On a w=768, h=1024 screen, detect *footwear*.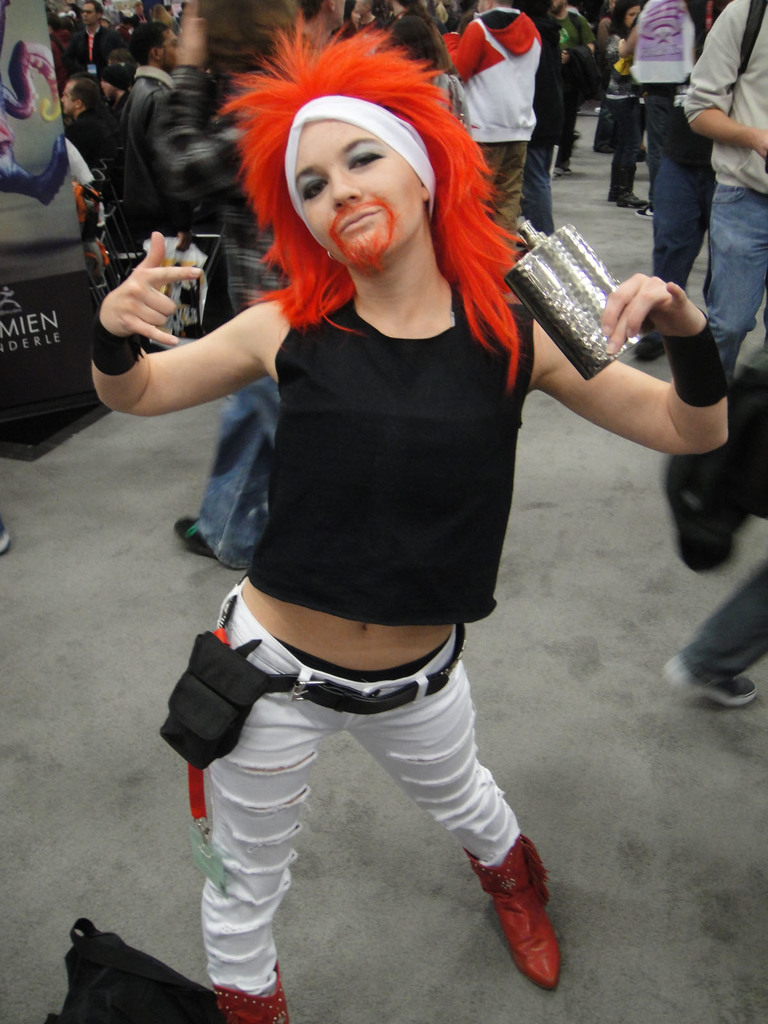
667/456/735/573.
